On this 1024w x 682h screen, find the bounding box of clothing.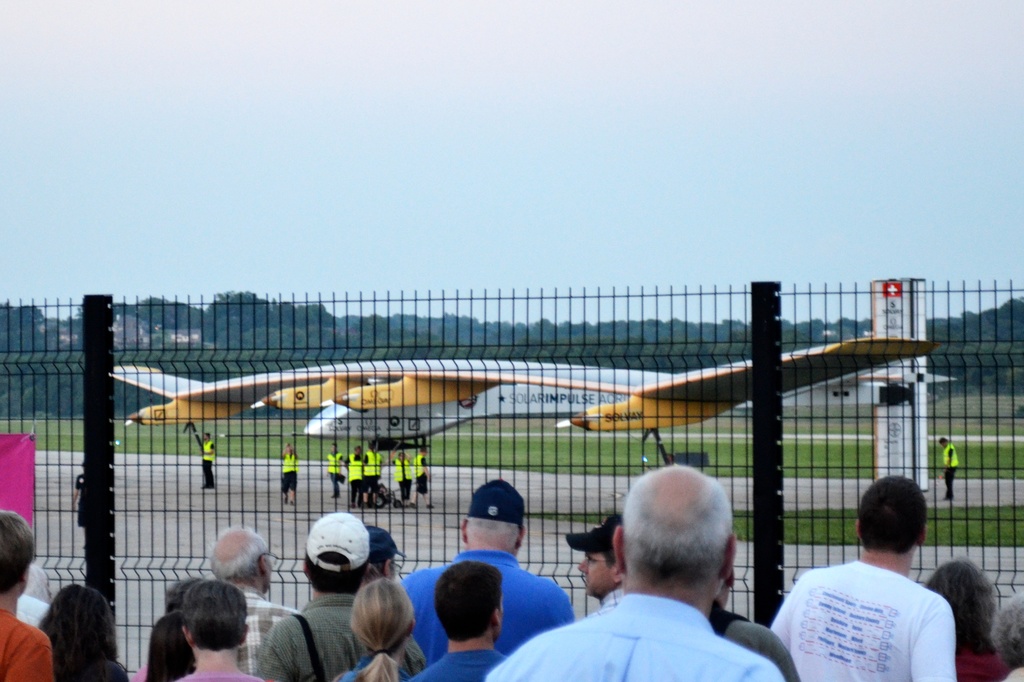
Bounding box: 323/448/342/497.
